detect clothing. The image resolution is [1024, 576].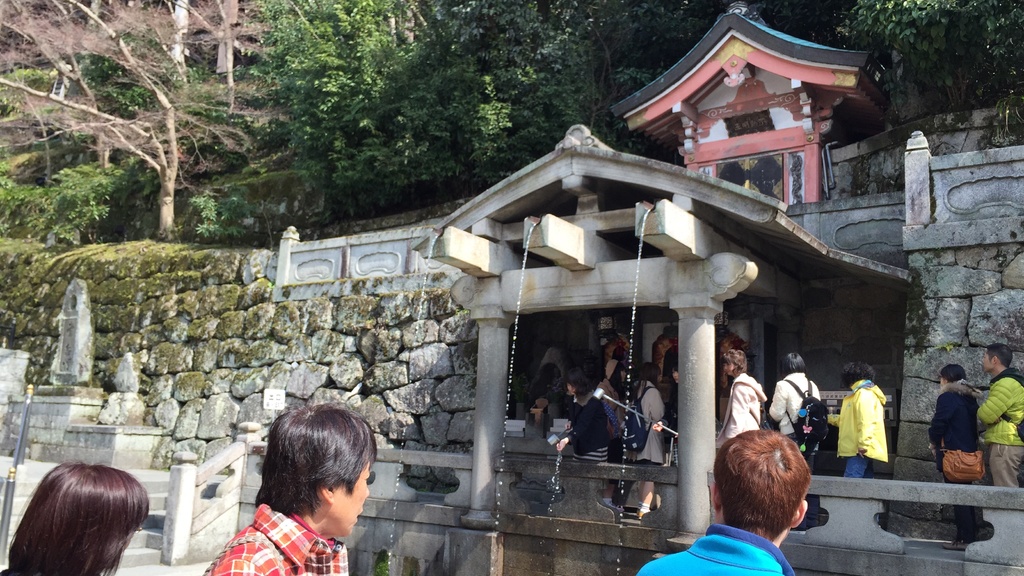
{"left": 629, "top": 374, "right": 669, "bottom": 468}.
